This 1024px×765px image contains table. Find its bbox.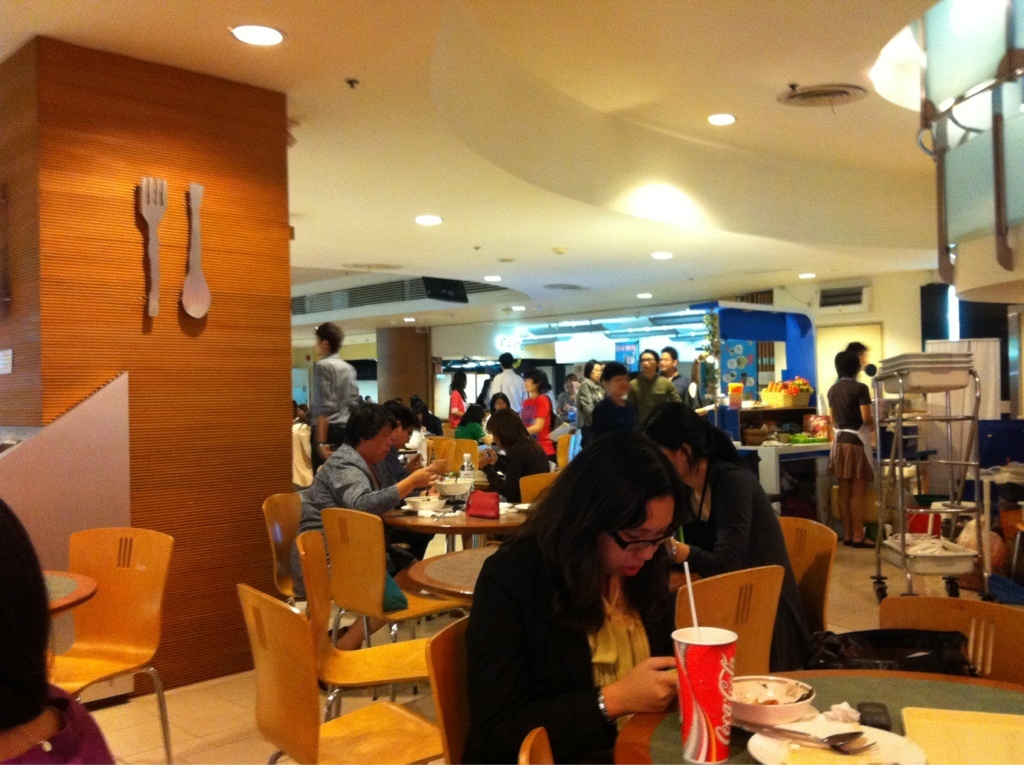
Rect(406, 536, 493, 591).
